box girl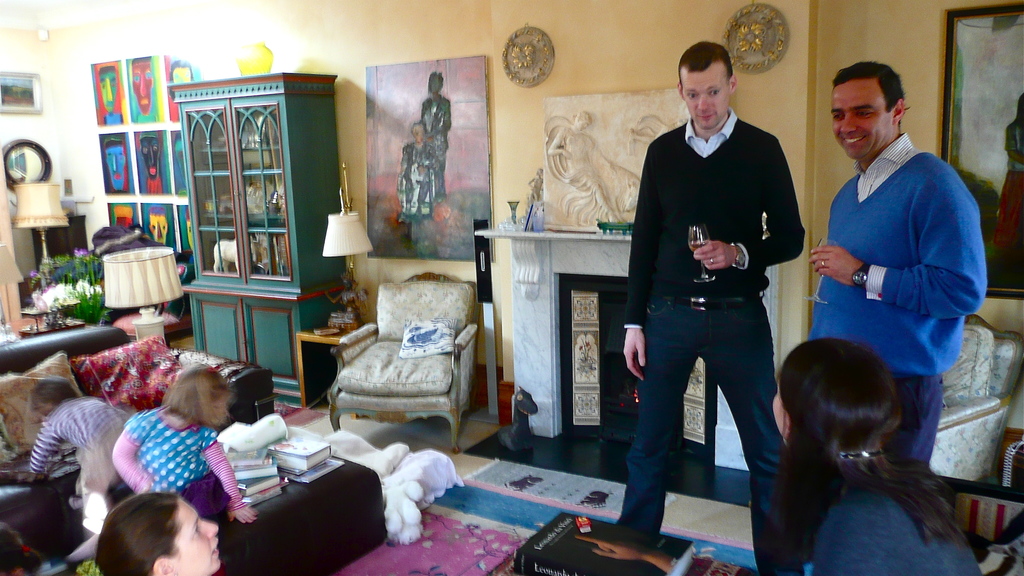
[109, 357, 257, 532]
